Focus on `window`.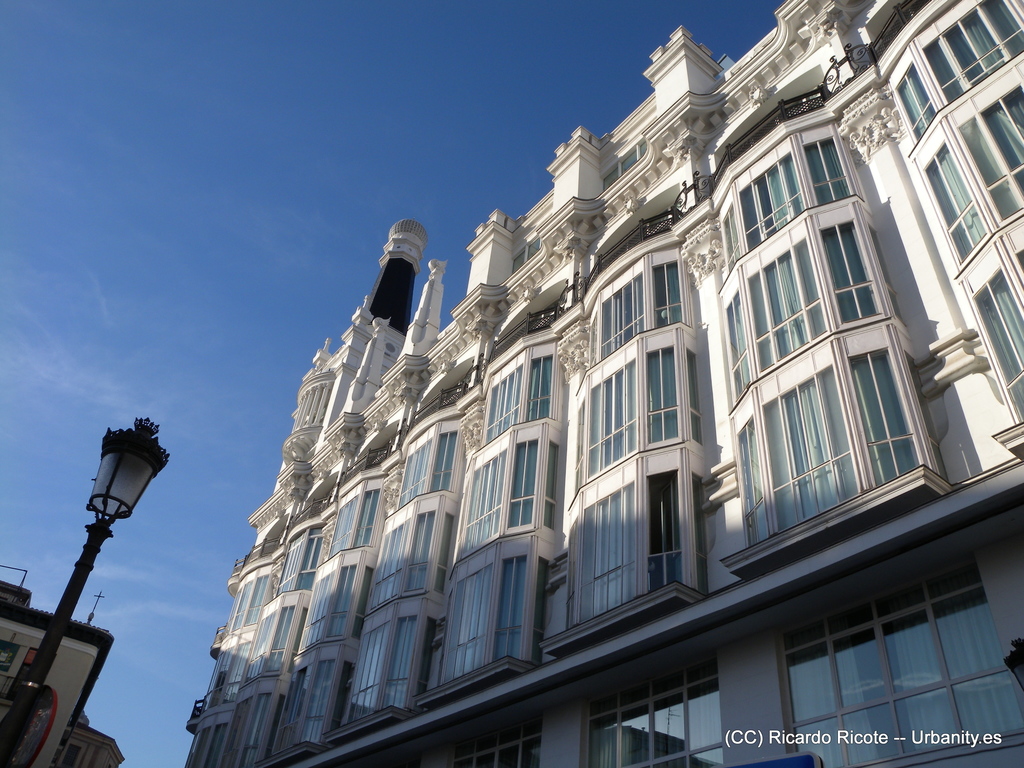
Focused at bbox=(954, 81, 1023, 229).
